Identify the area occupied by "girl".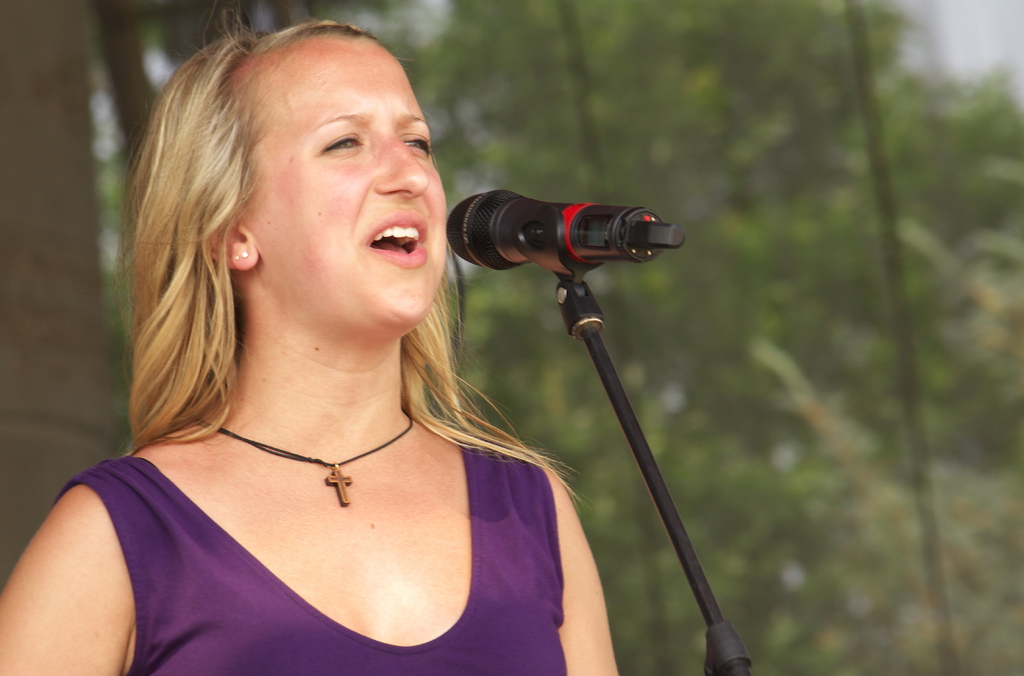
Area: [2, 4, 621, 675].
